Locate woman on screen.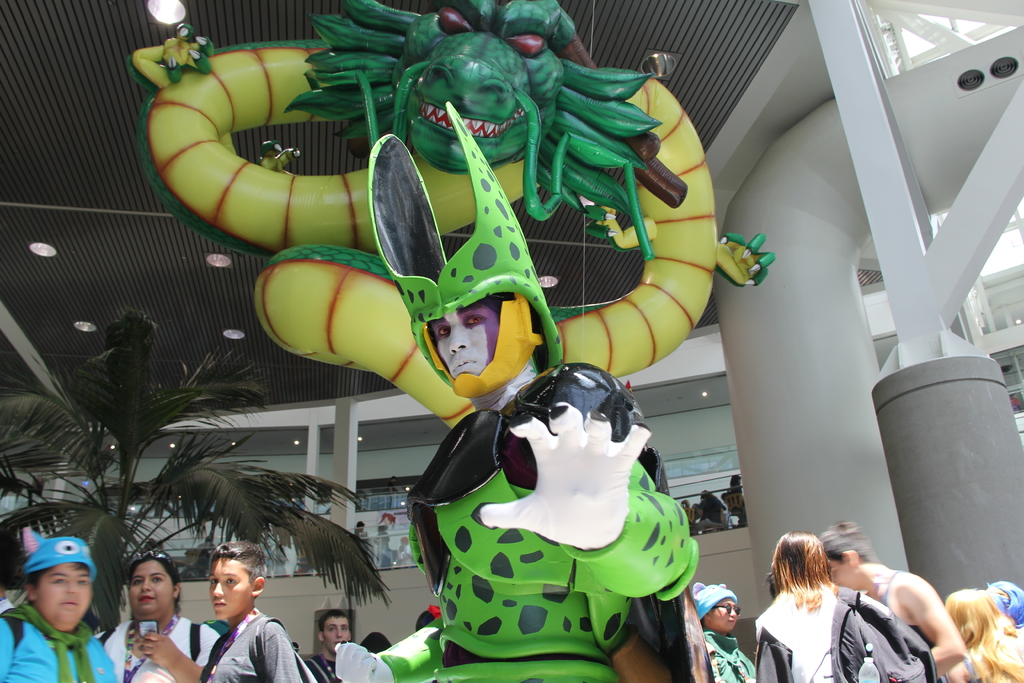
On screen at crop(946, 588, 1023, 682).
